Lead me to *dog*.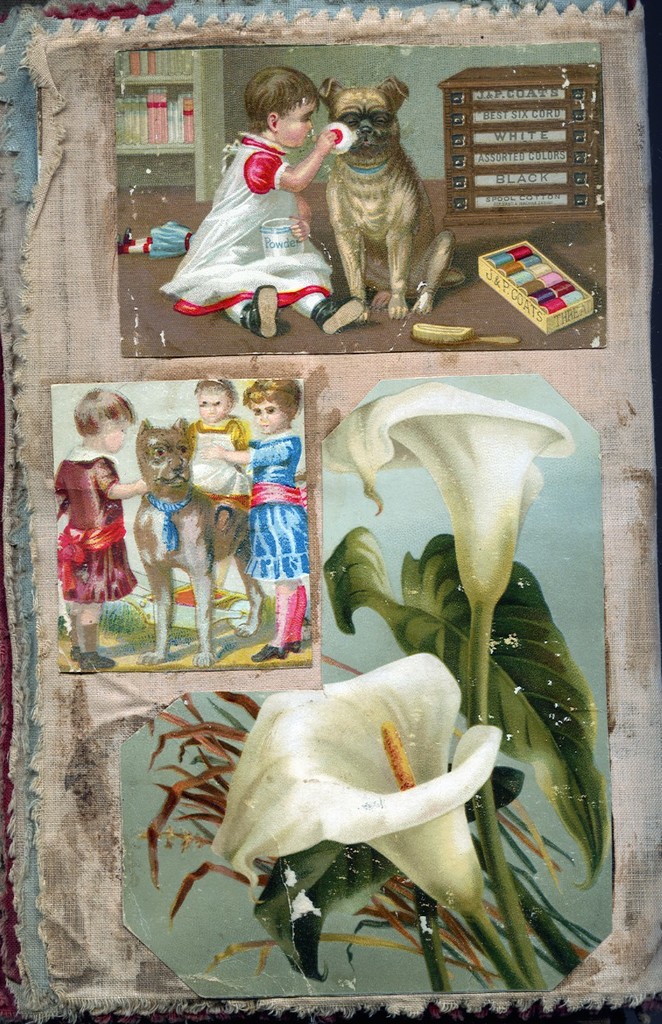
Lead to x1=131, y1=415, x2=267, y2=666.
